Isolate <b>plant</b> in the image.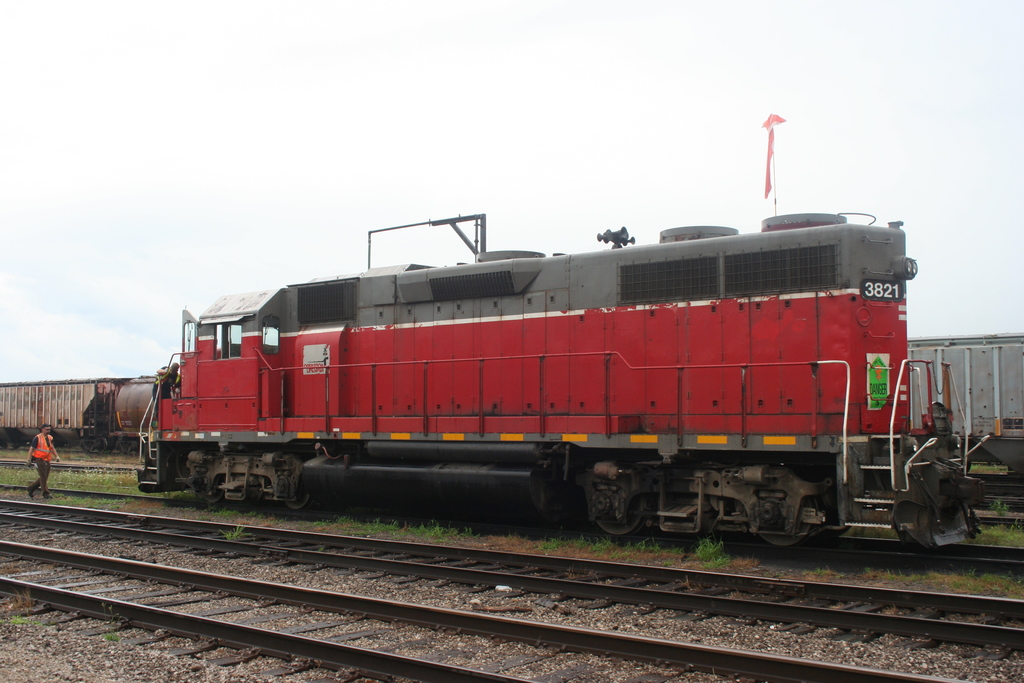
Isolated region: box(991, 502, 1010, 512).
